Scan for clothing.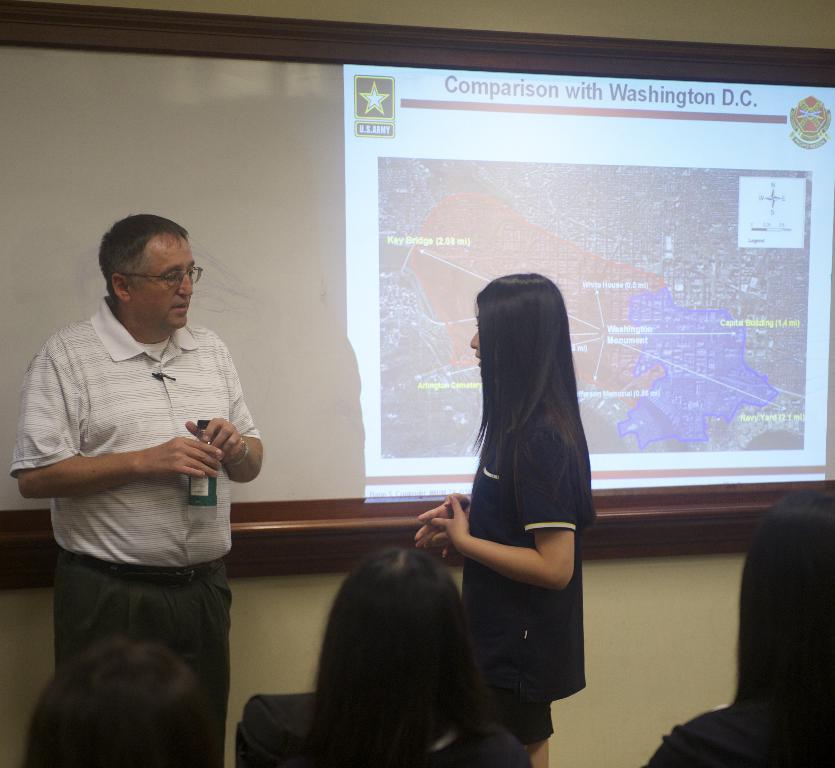
Scan result: 643/704/834/767.
